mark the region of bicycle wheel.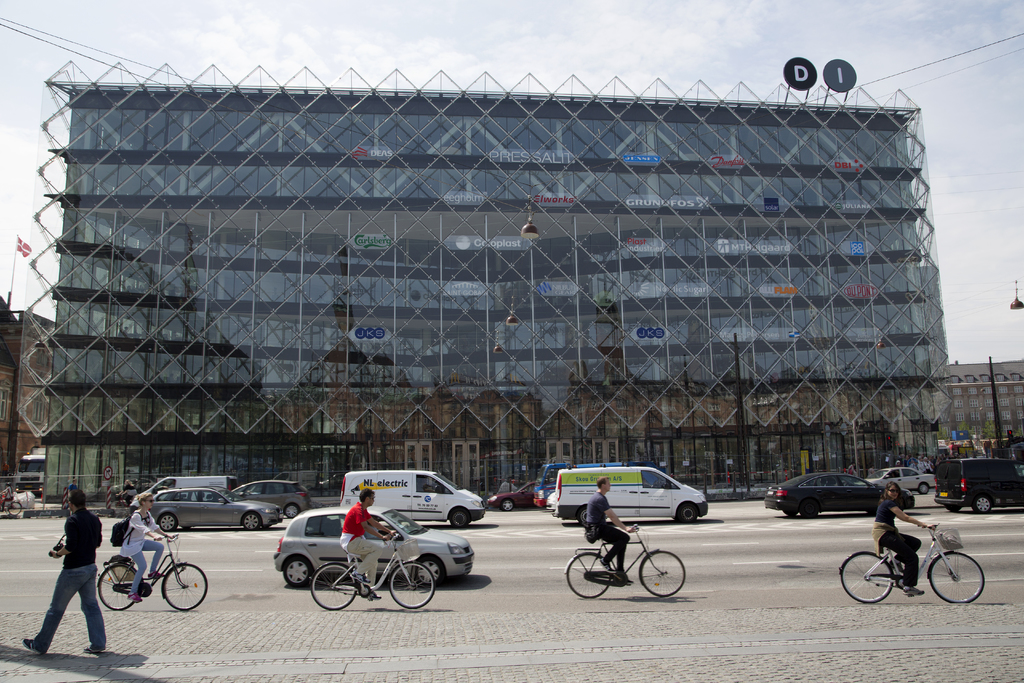
Region: [left=636, top=546, right=687, bottom=601].
